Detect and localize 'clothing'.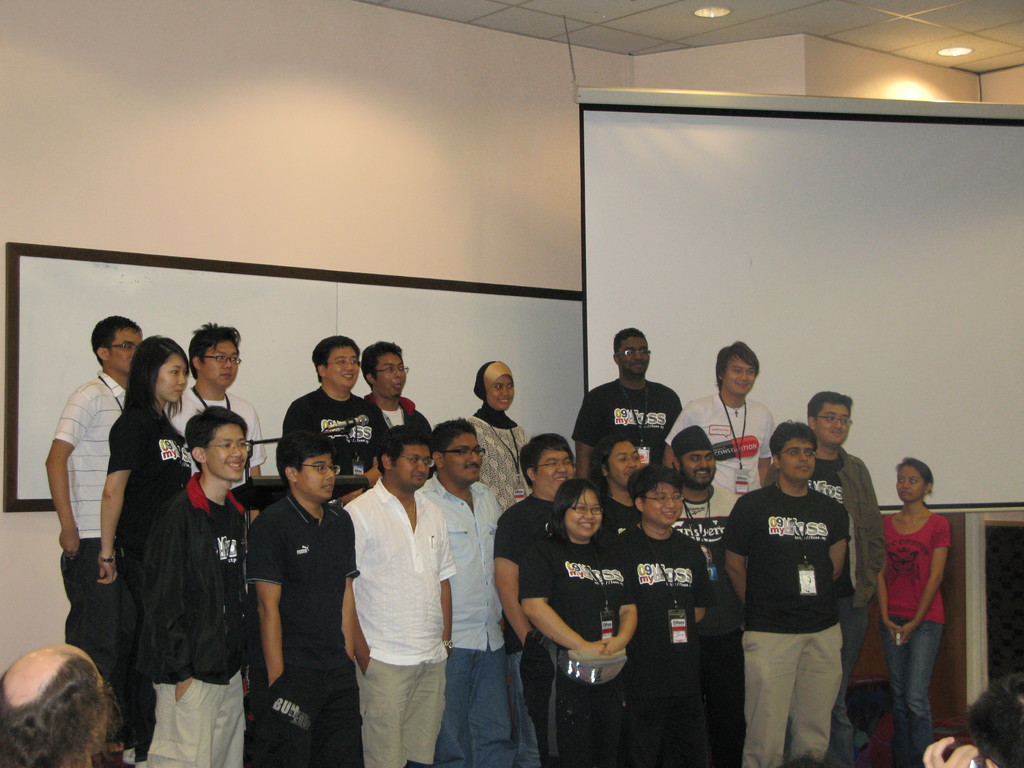
Localized at rect(460, 406, 540, 514).
